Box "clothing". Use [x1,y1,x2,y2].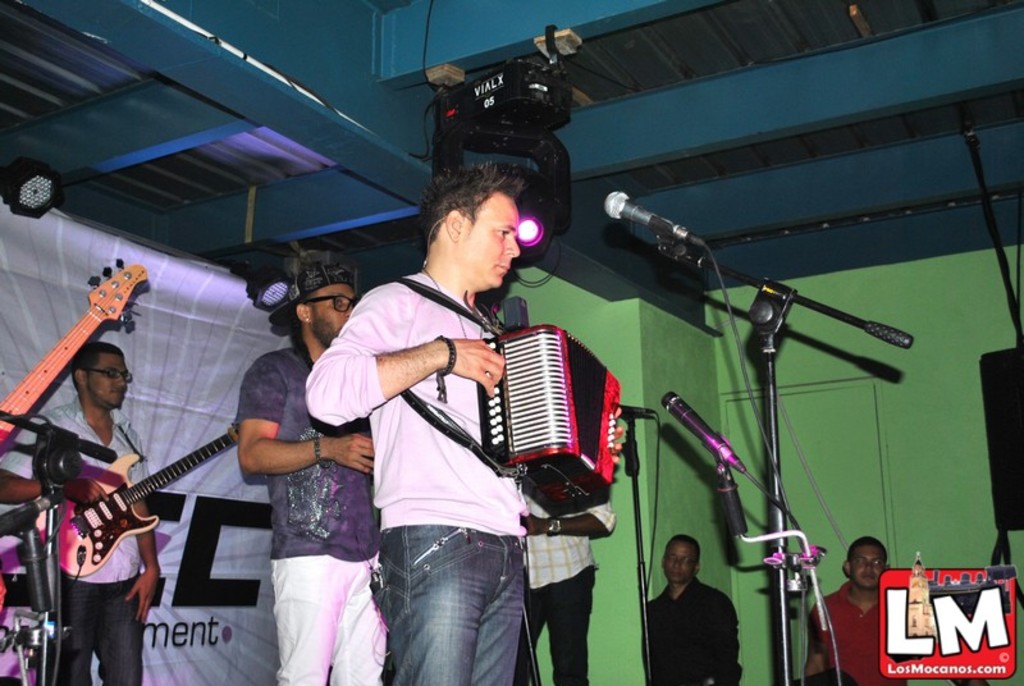
[305,269,530,685].
